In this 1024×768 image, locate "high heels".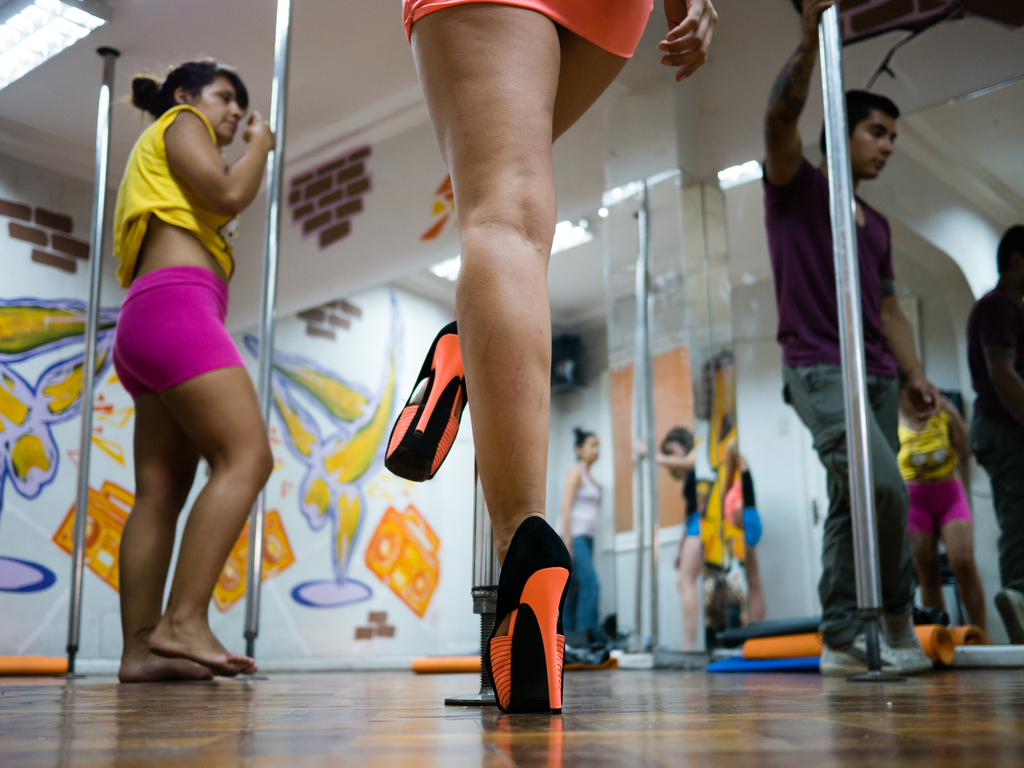
Bounding box: 381, 318, 470, 479.
